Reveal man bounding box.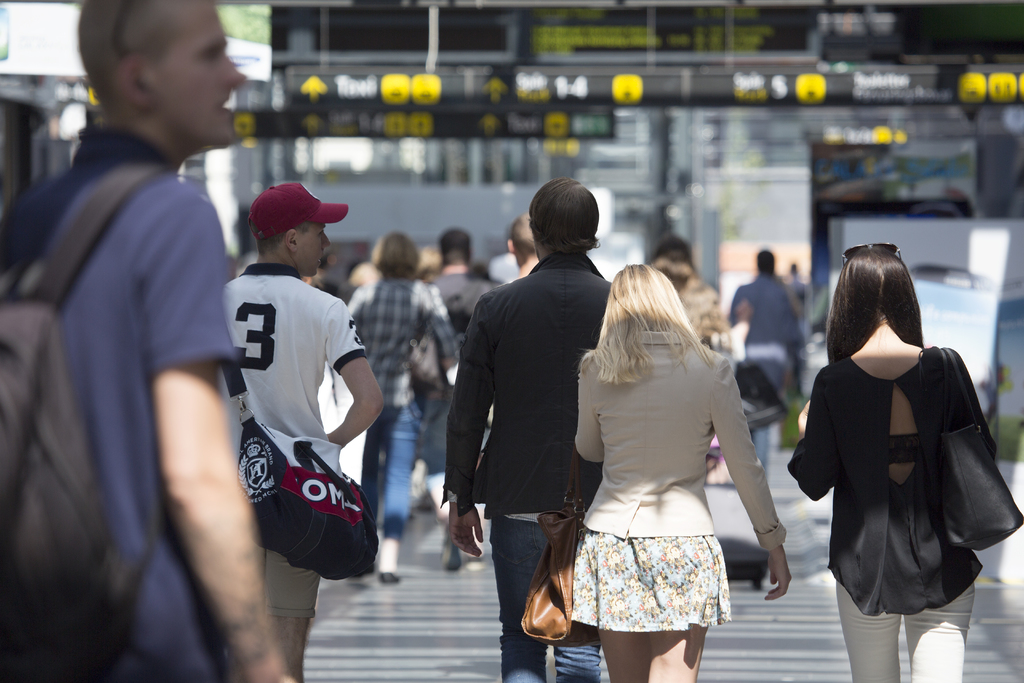
Revealed: 731,251,808,466.
